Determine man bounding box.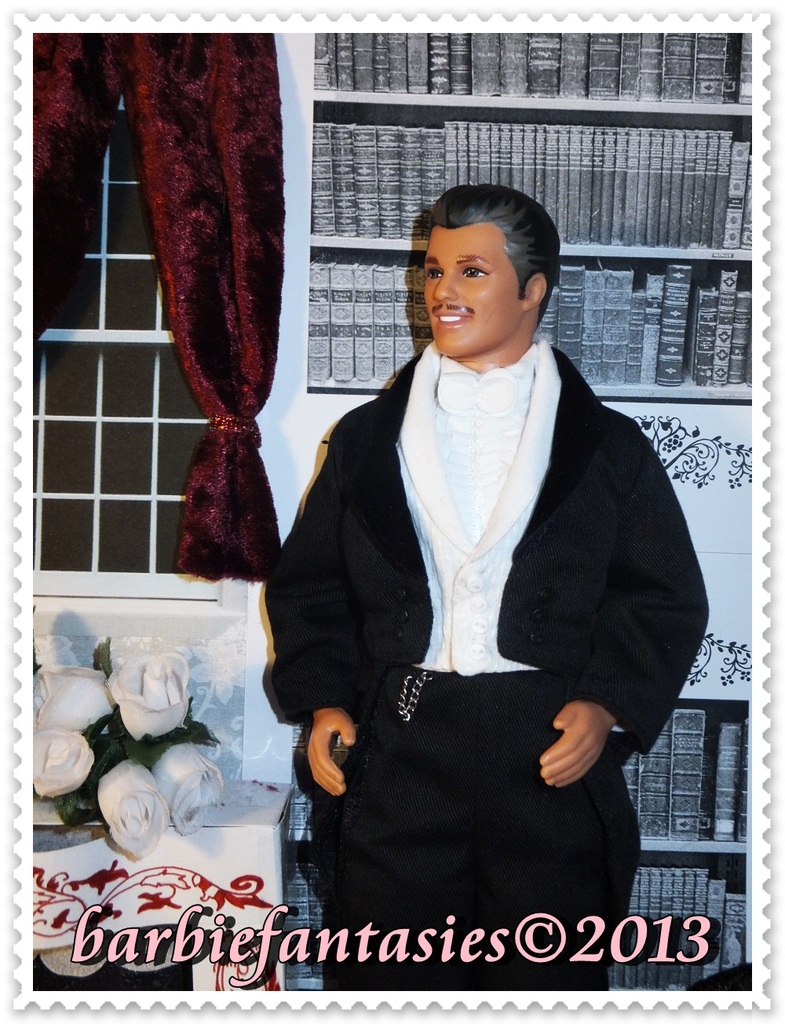
Determined: left=234, top=131, right=720, bottom=941.
